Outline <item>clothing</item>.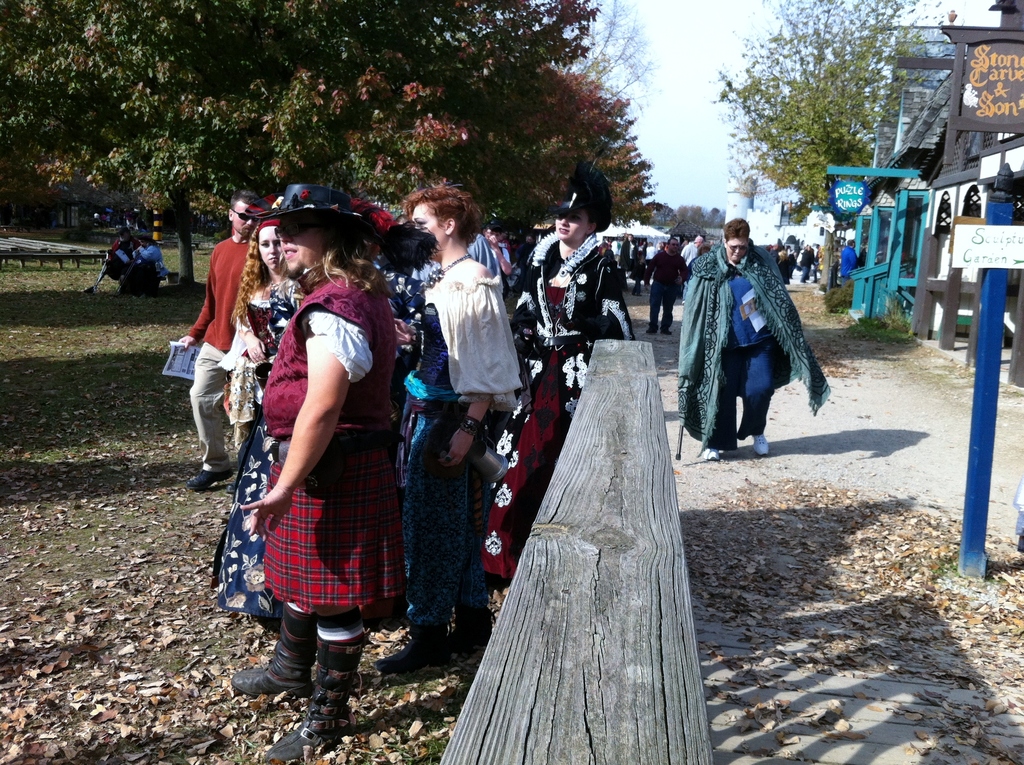
Outline: 104,215,109,221.
